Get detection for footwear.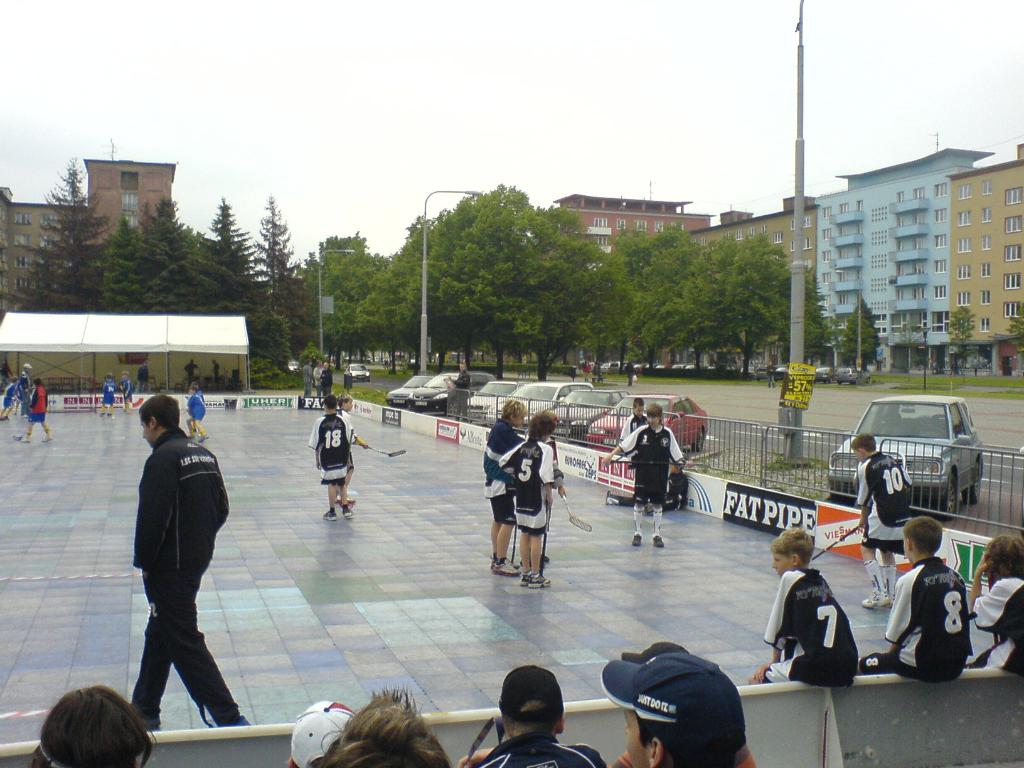
Detection: crop(42, 435, 54, 444).
